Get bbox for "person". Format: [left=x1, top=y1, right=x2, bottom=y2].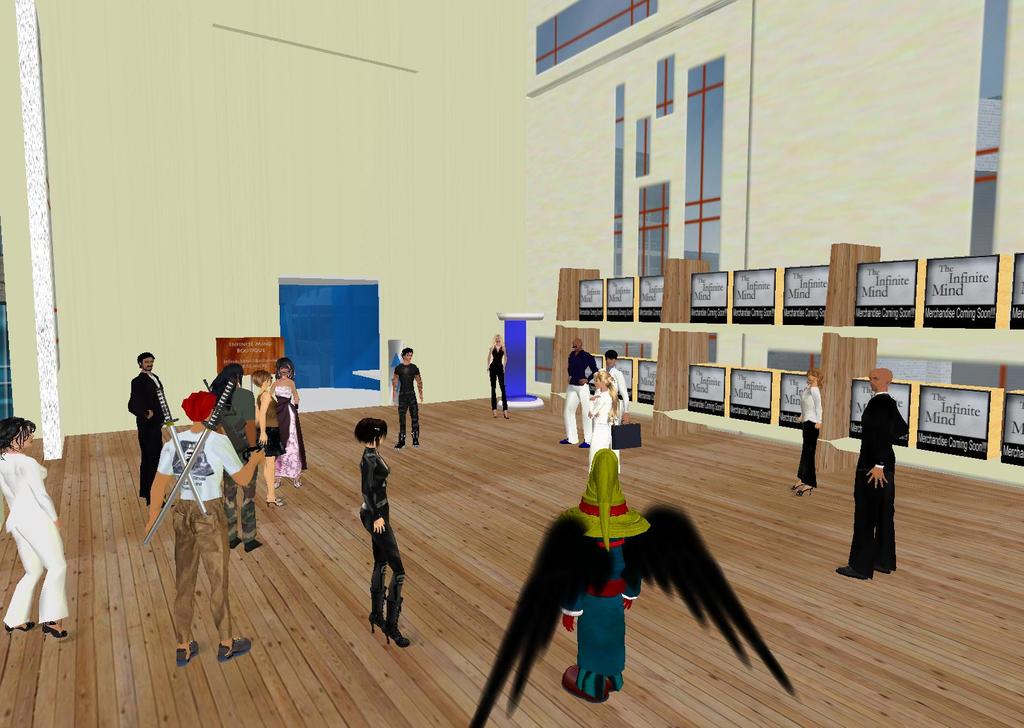
[left=139, top=393, right=264, bottom=668].
